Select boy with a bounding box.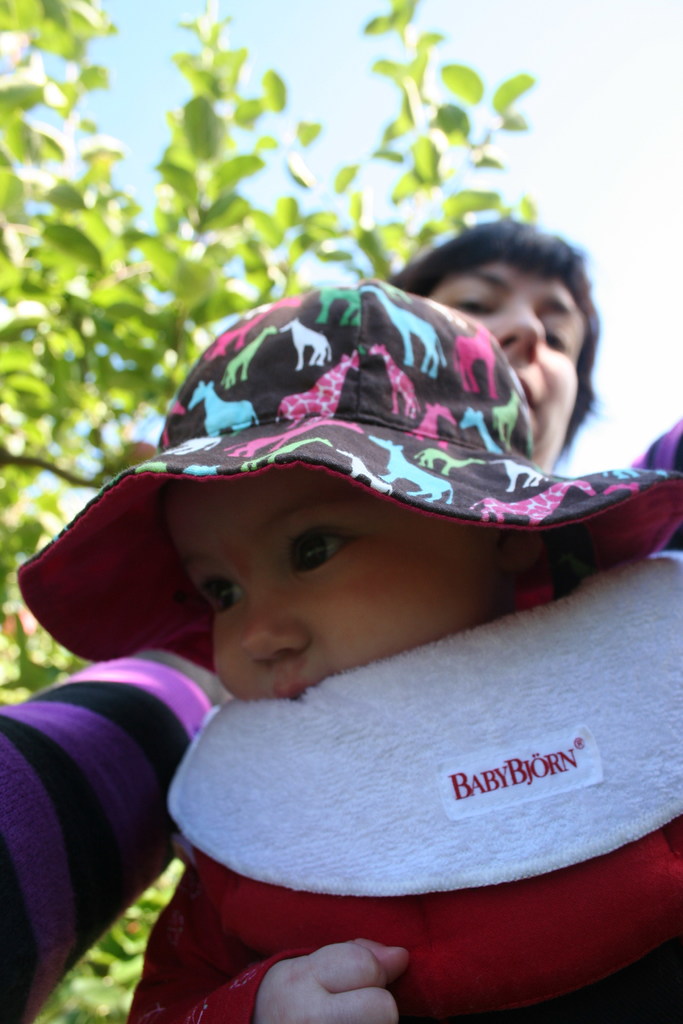
bbox=[7, 292, 682, 1023].
